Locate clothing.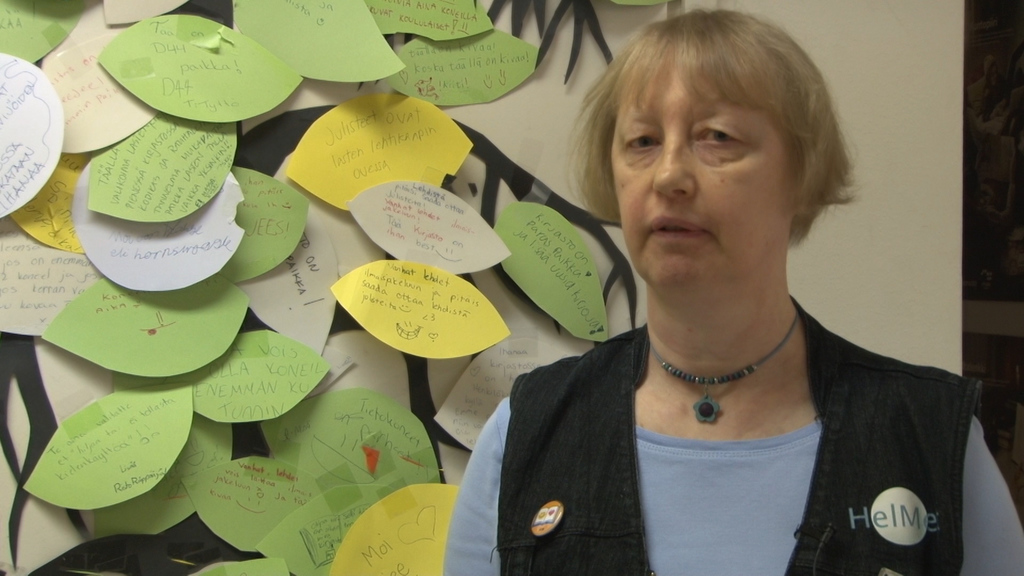
Bounding box: {"x1": 461, "y1": 281, "x2": 996, "y2": 563}.
